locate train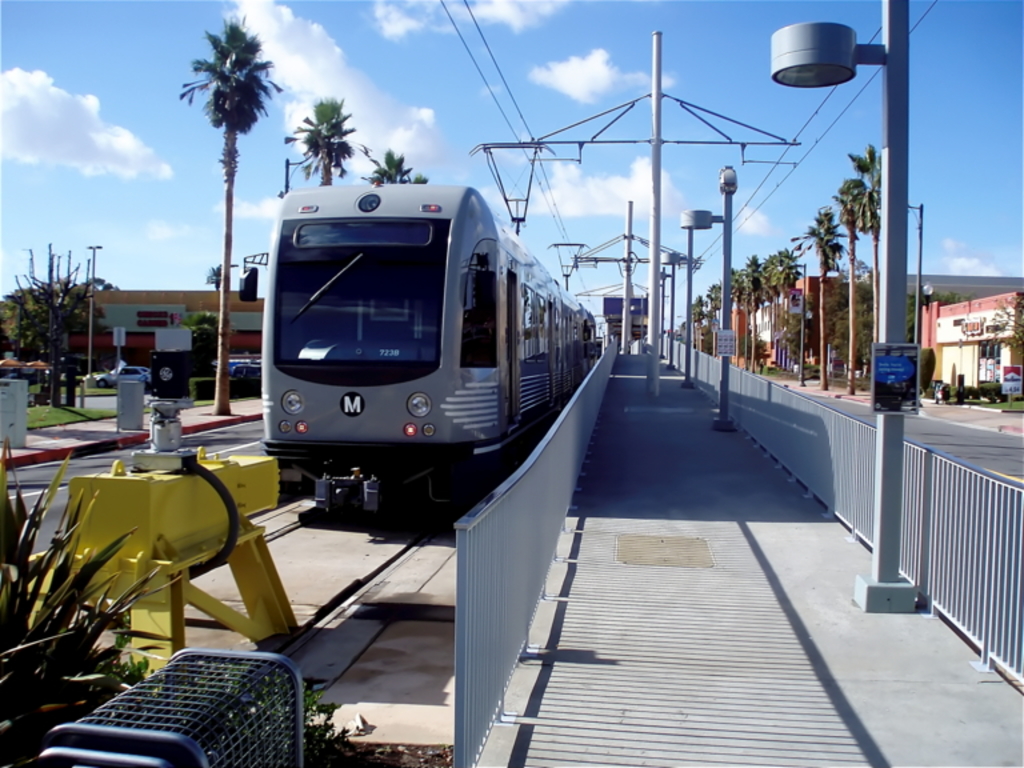
rect(253, 184, 592, 517)
